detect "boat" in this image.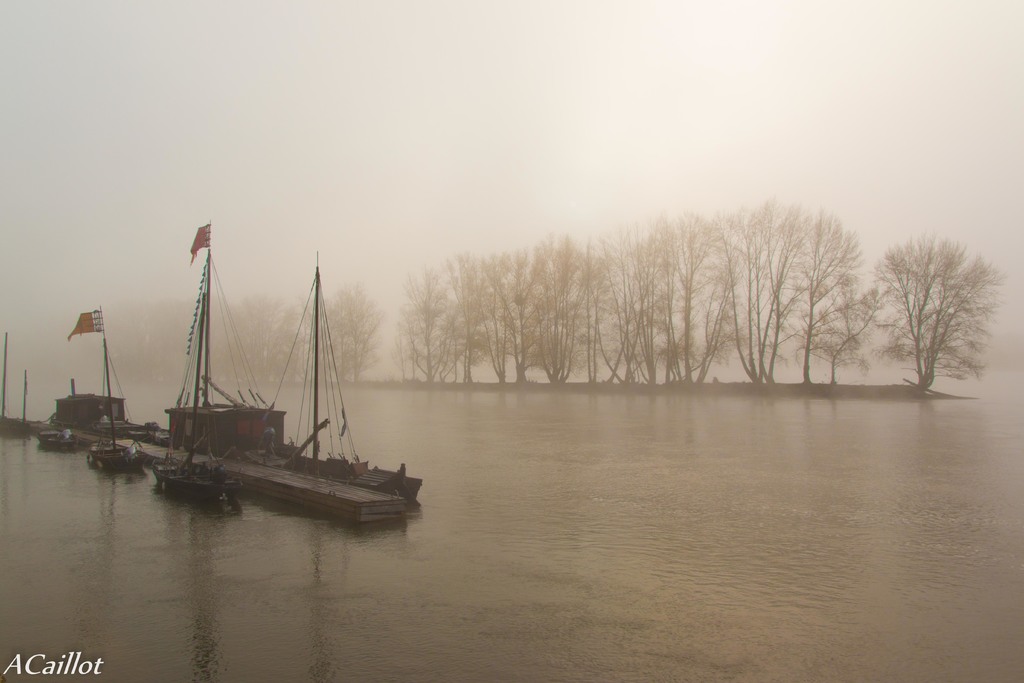
Detection: locate(126, 232, 415, 546).
